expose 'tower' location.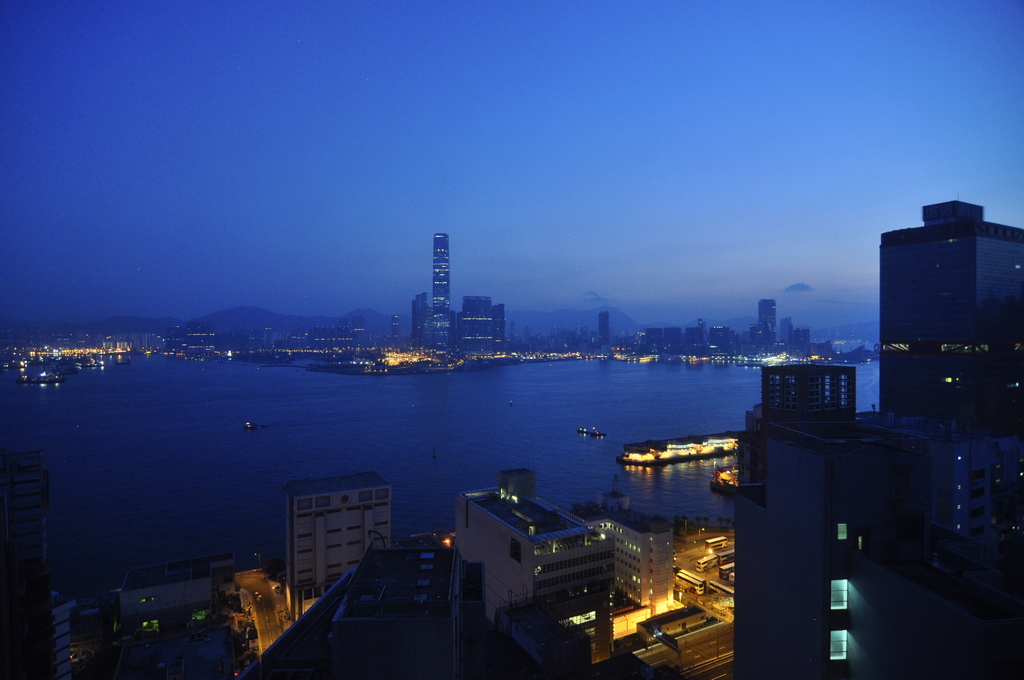
Exposed at [x1=284, y1=471, x2=390, y2=621].
